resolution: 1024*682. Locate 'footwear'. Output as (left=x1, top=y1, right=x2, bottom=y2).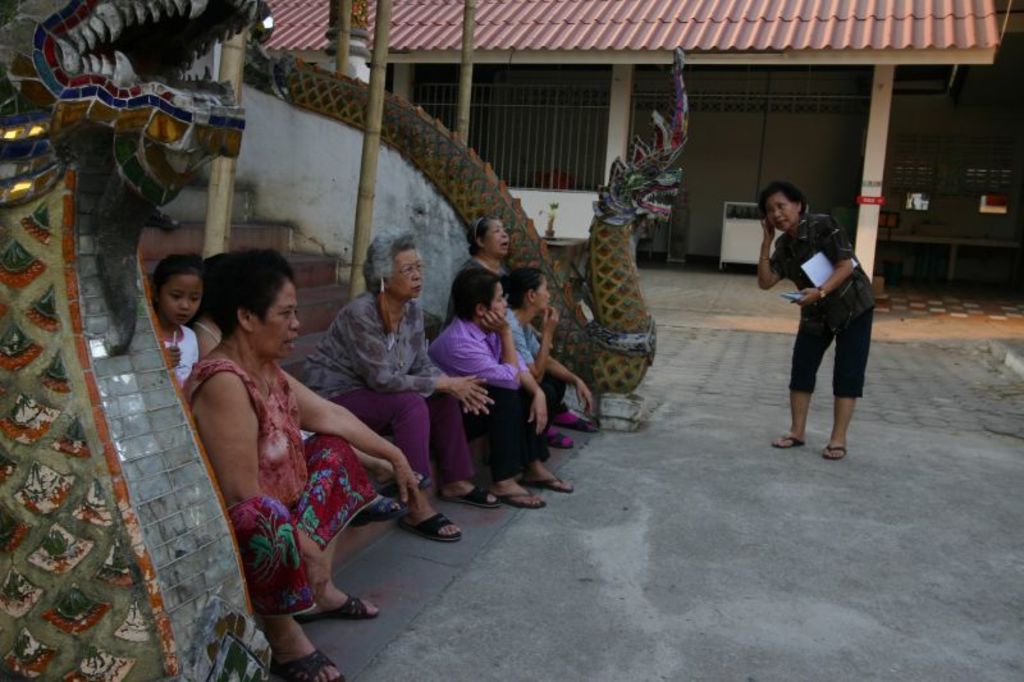
(left=268, top=649, right=351, bottom=681).
